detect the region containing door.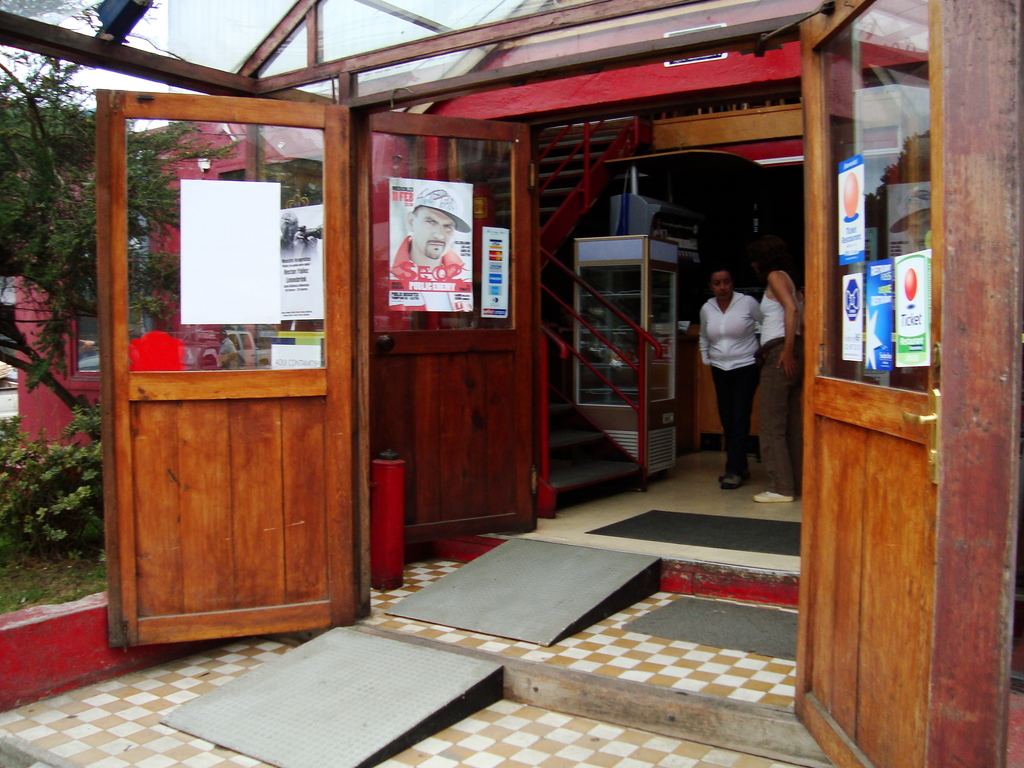
BBox(96, 90, 381, 655).
